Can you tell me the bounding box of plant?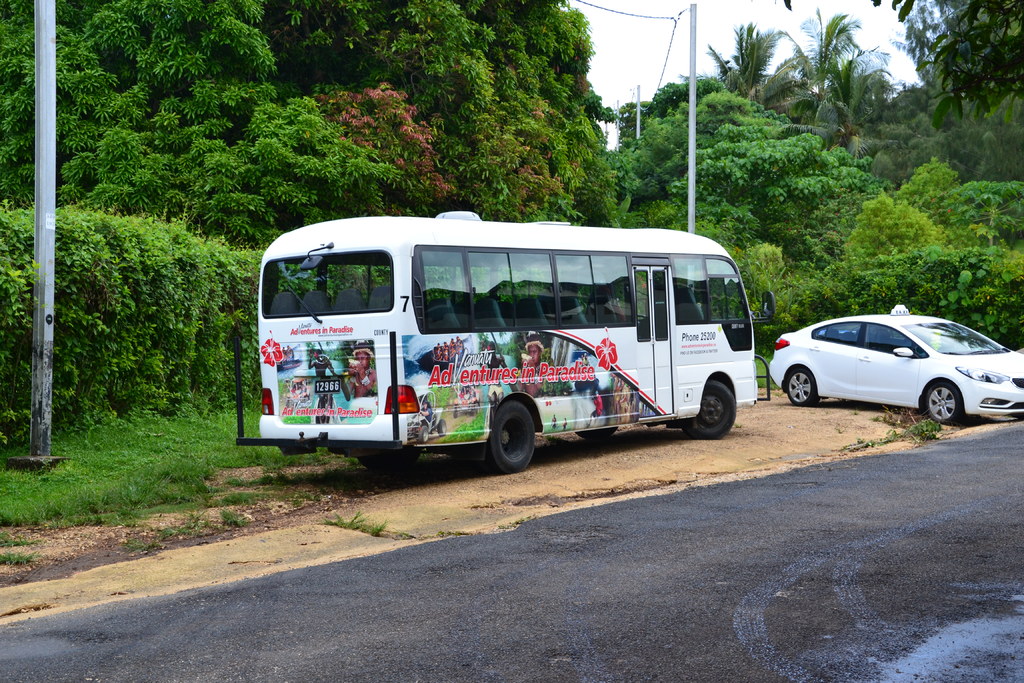
(x1=193, y1=509, x2=207, y2=531).
